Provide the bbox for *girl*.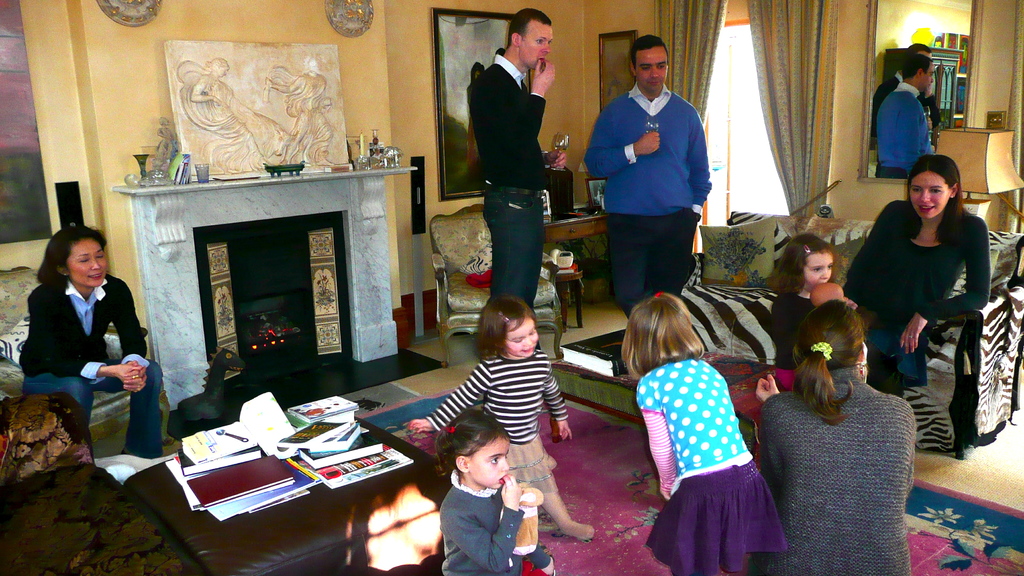
620 294 789 575.
